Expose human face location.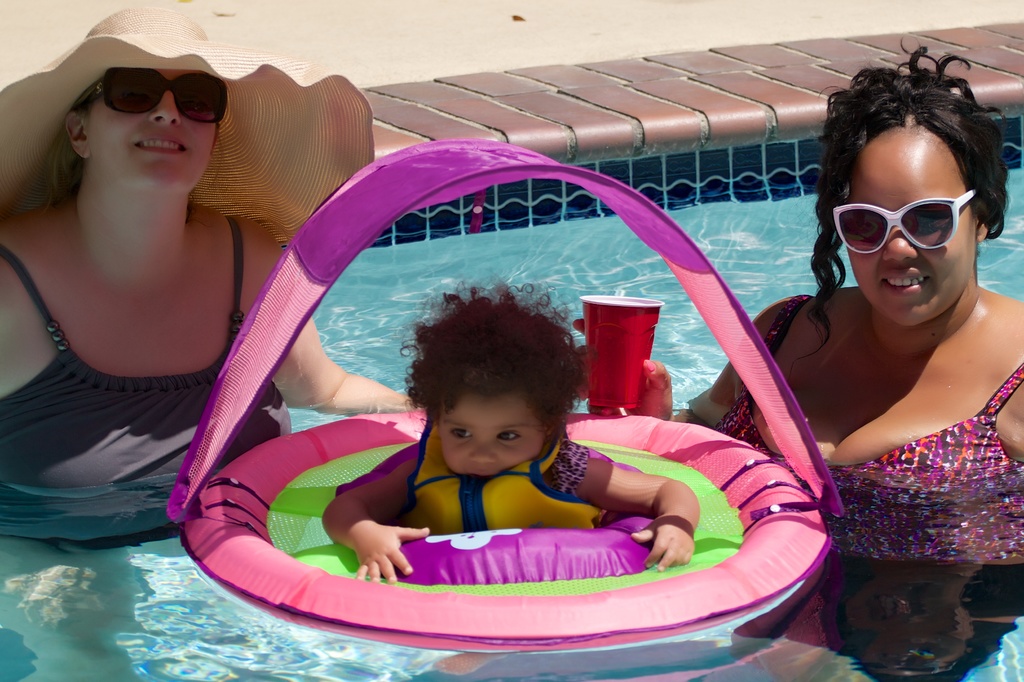
Exposed at [left=74, top=68, right=225, bottom=202].
